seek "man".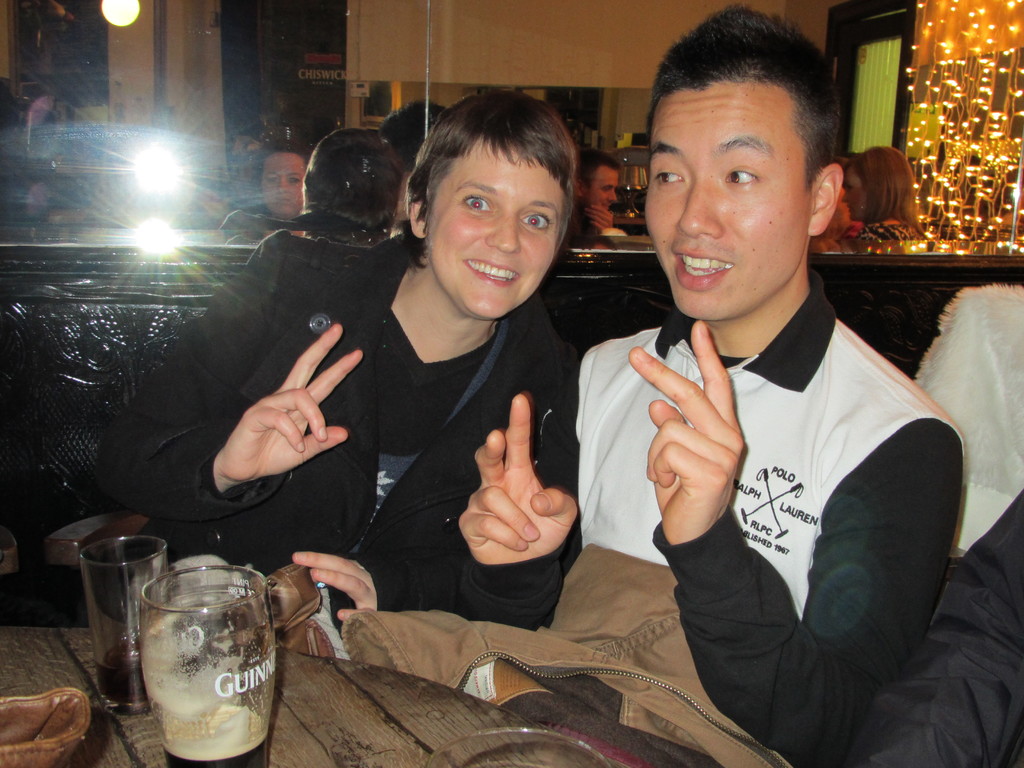
<bbox>476, 63, 977, 759</bbox>.
